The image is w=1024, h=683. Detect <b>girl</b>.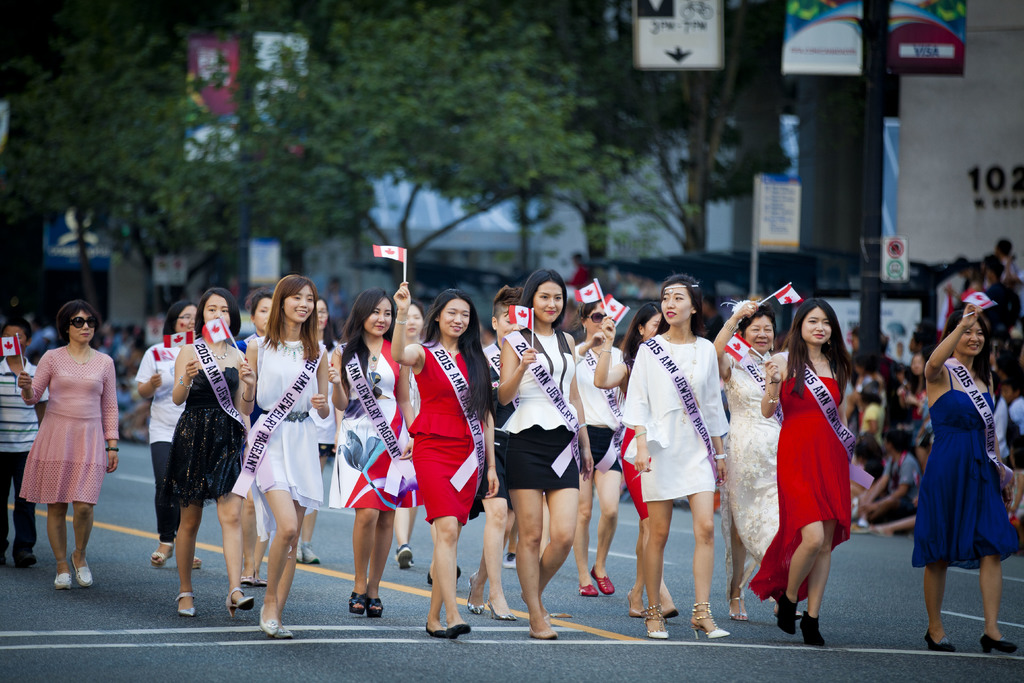
Detection: <box>920,308,1023,648</box>.
